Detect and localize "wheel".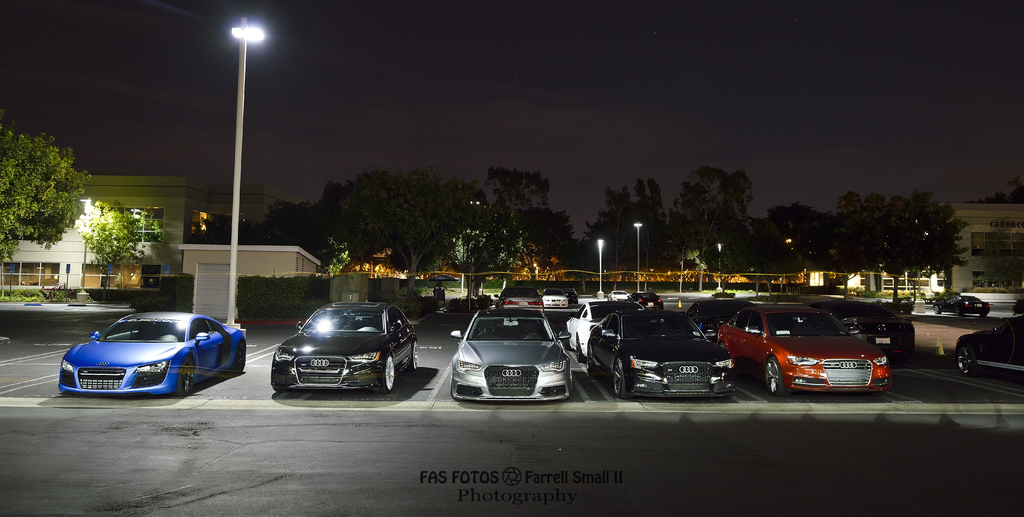
Localized at box=[766, 359, 783, 395].
